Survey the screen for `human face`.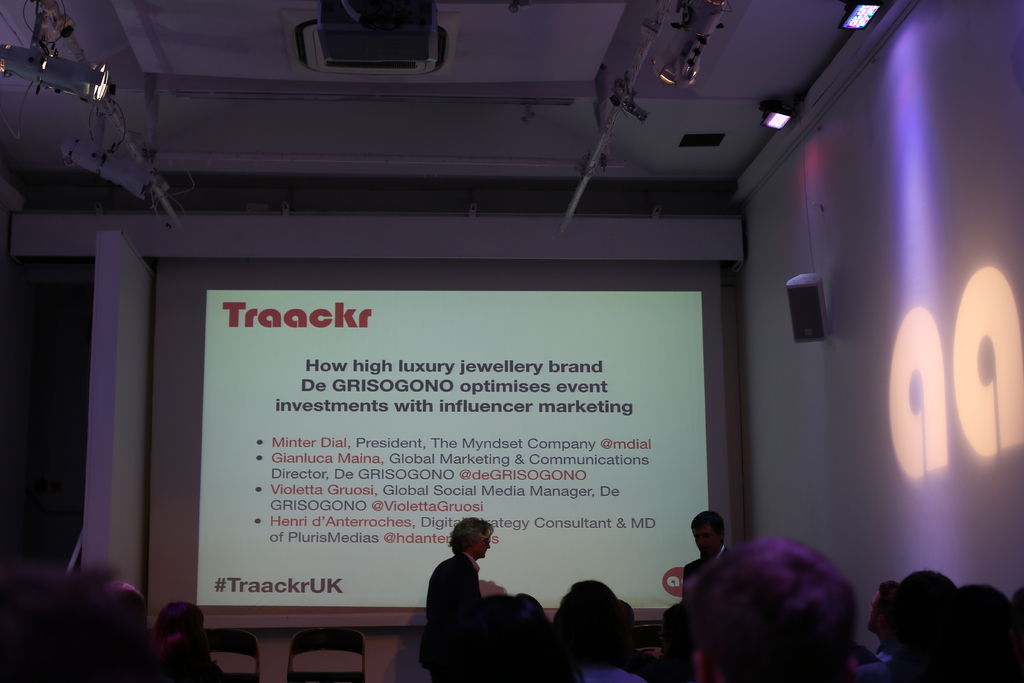
Survey found: <bbox>692, 521, 720, 554</bbox>.
